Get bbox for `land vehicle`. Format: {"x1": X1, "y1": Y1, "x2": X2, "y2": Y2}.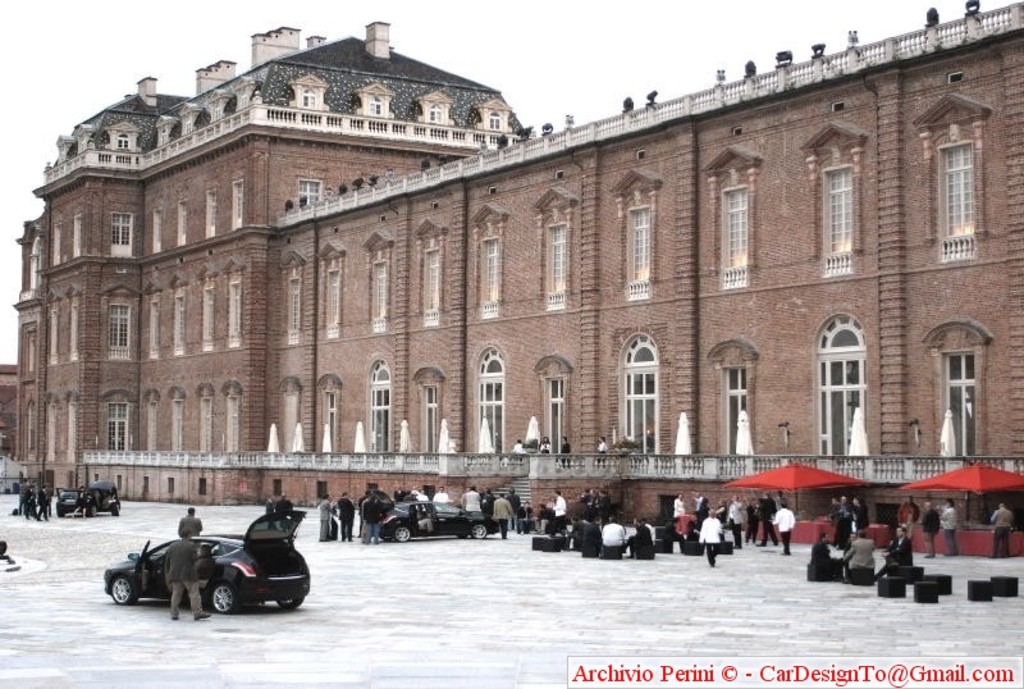
{"x1": 380, "y1": 499, "x2": 499, "y2": 538}.
